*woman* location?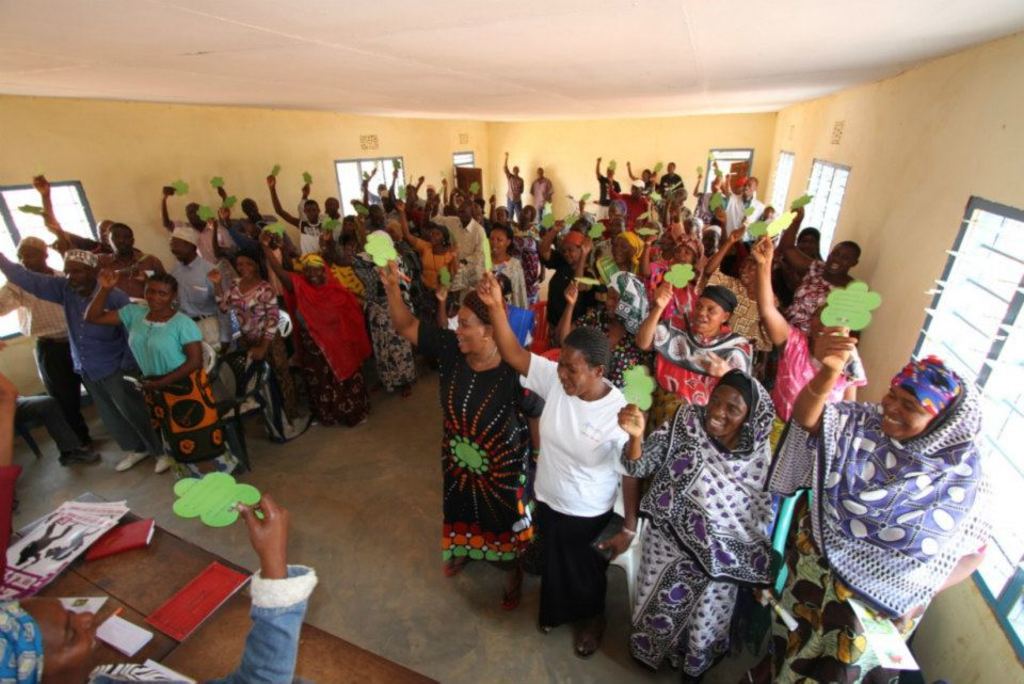
detection(778, 201, 868, 329)
